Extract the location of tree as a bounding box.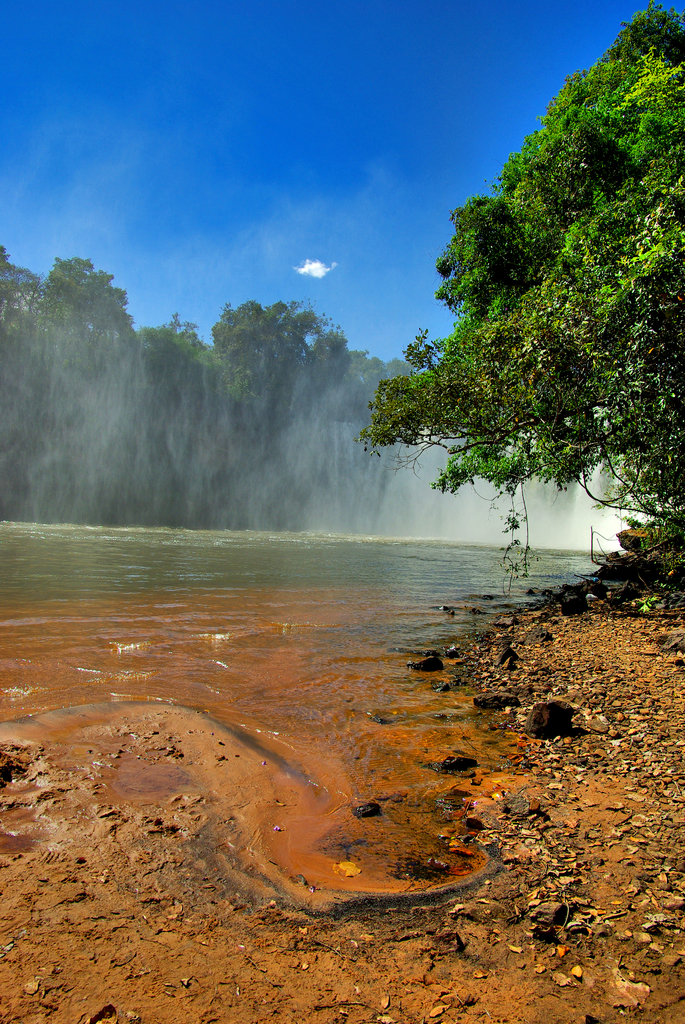
441:159:684:612.
